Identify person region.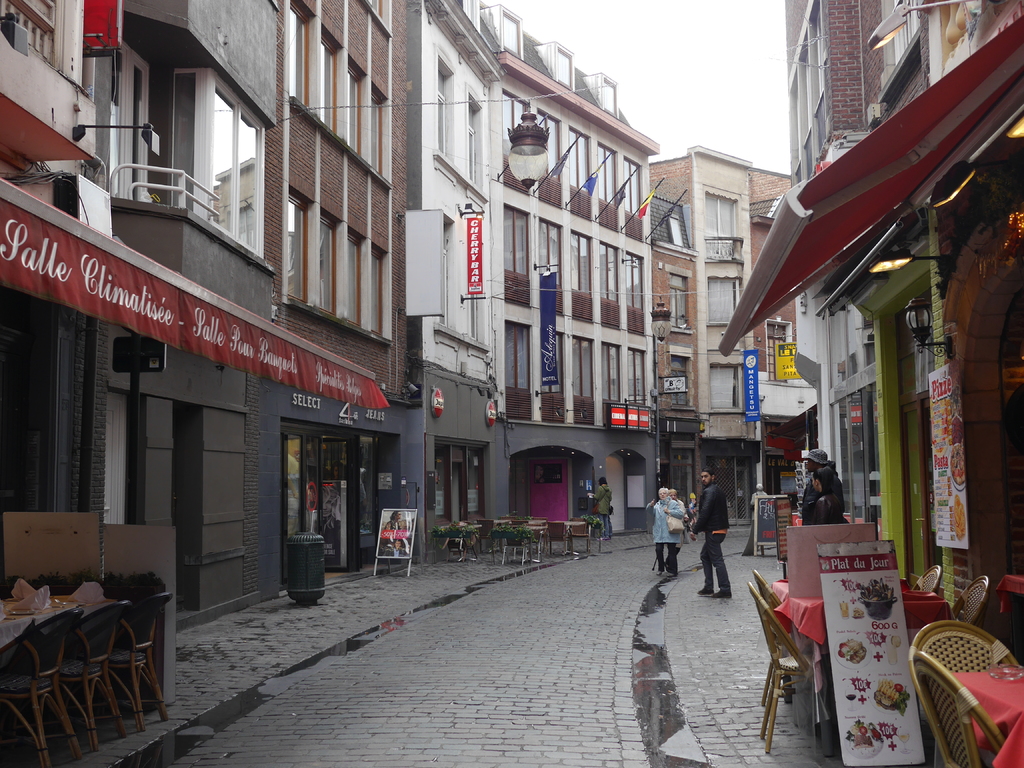
Region: bbox=[385, 511, 403, 530].
